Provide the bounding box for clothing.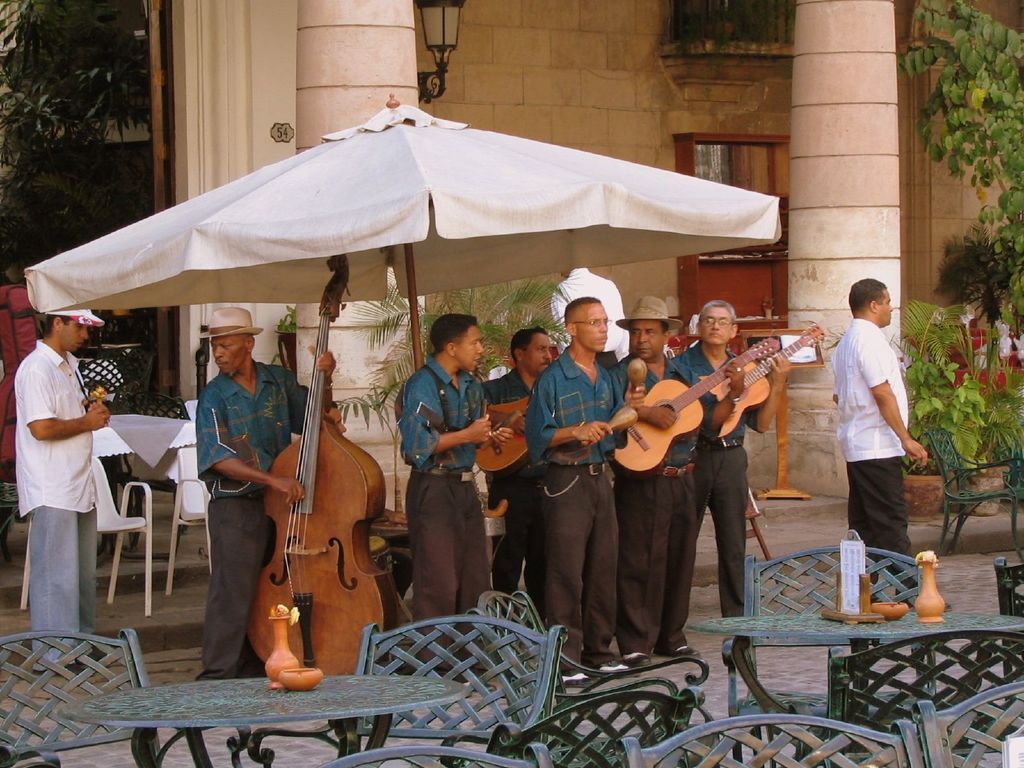
(left=835, top=319, right=918, bottom=593).
